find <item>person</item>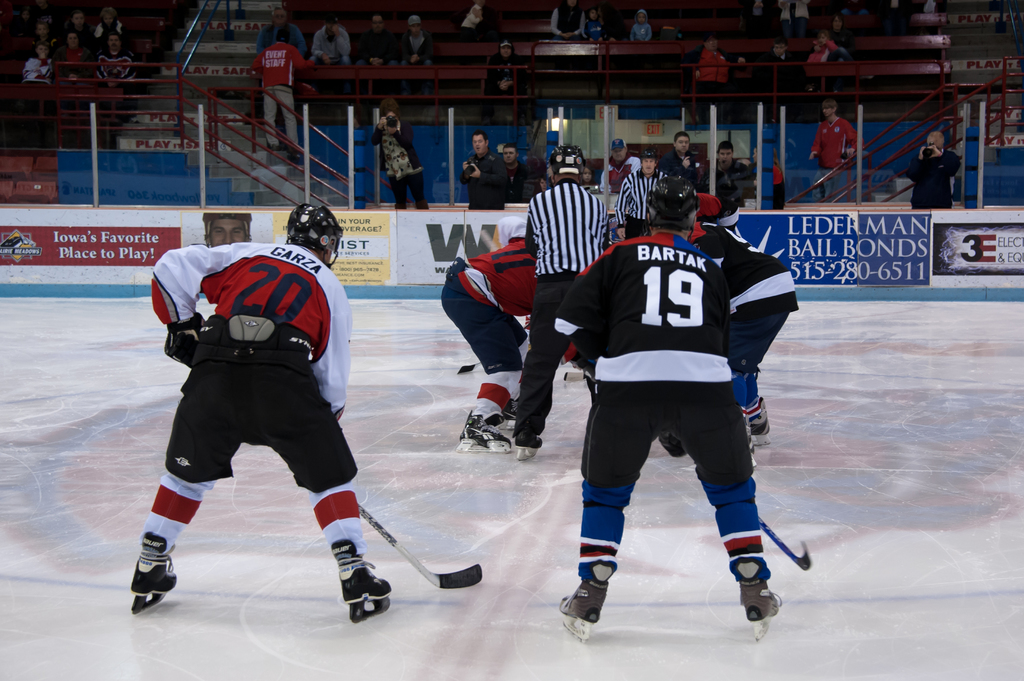
(left=548, top=173, right=781, bottom=643)
